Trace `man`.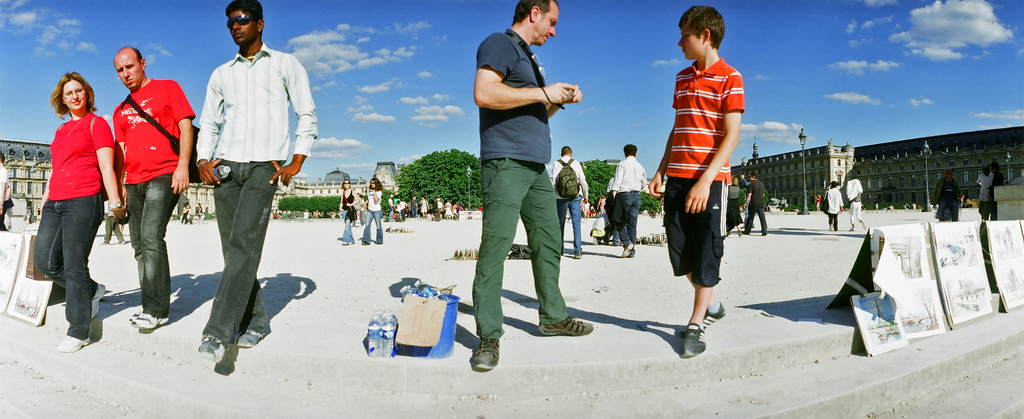
Traced to detection(740, 172, 767, 235).
